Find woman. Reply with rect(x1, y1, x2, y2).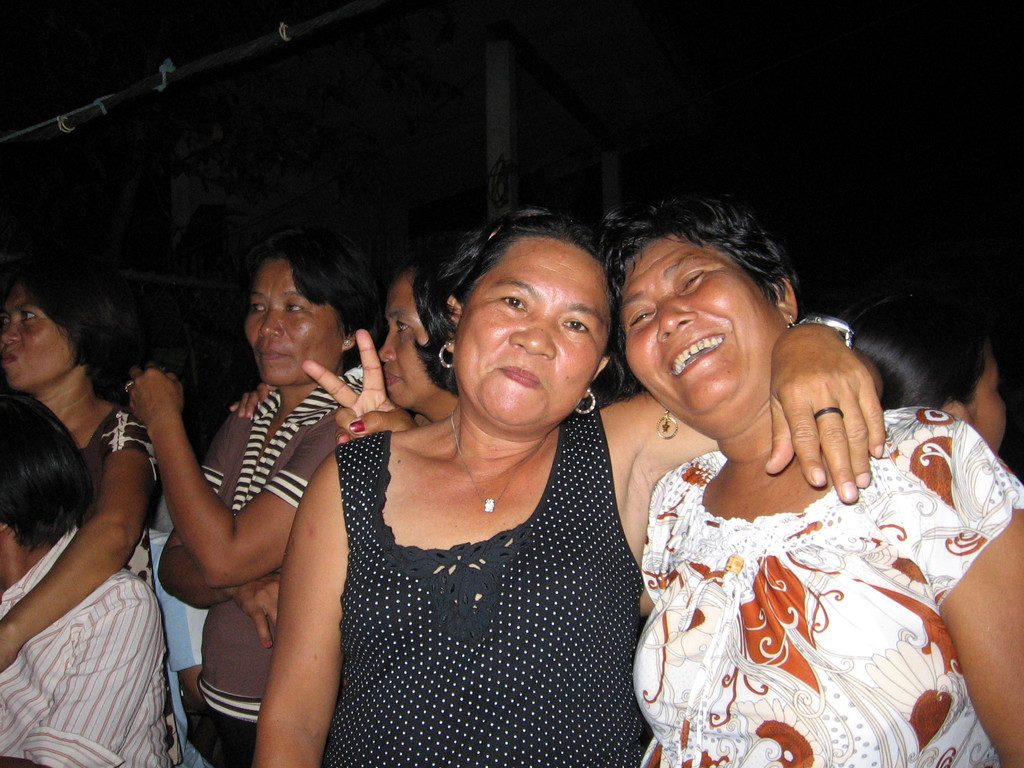
rect(251, 210, 883, 767).
